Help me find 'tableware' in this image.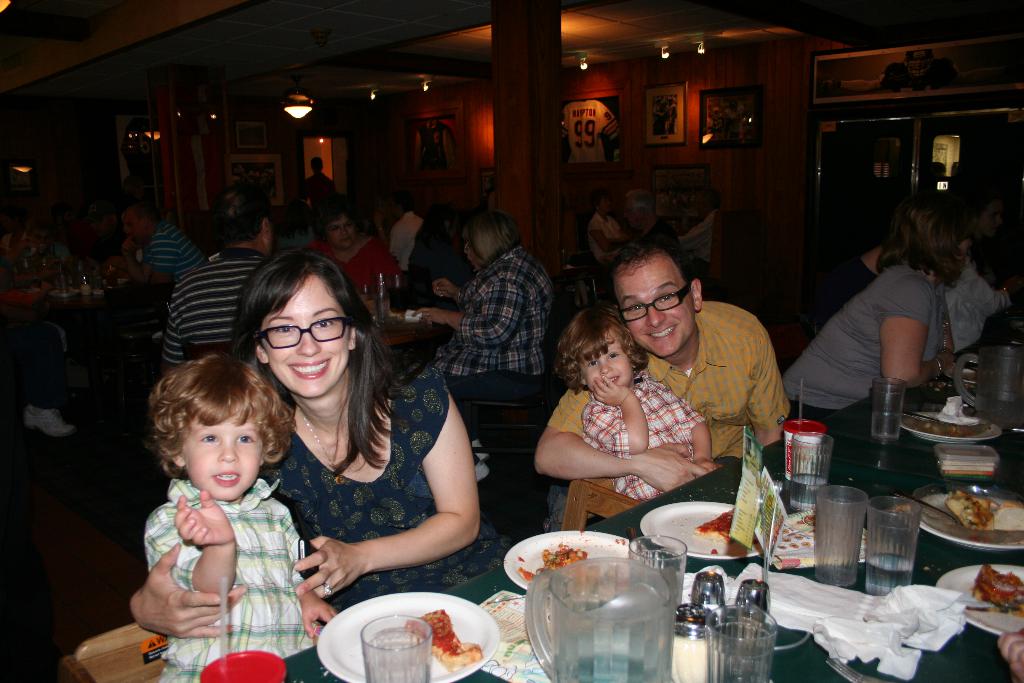
Found it: <bbox>779, 415, 826, 471</bbox>.
